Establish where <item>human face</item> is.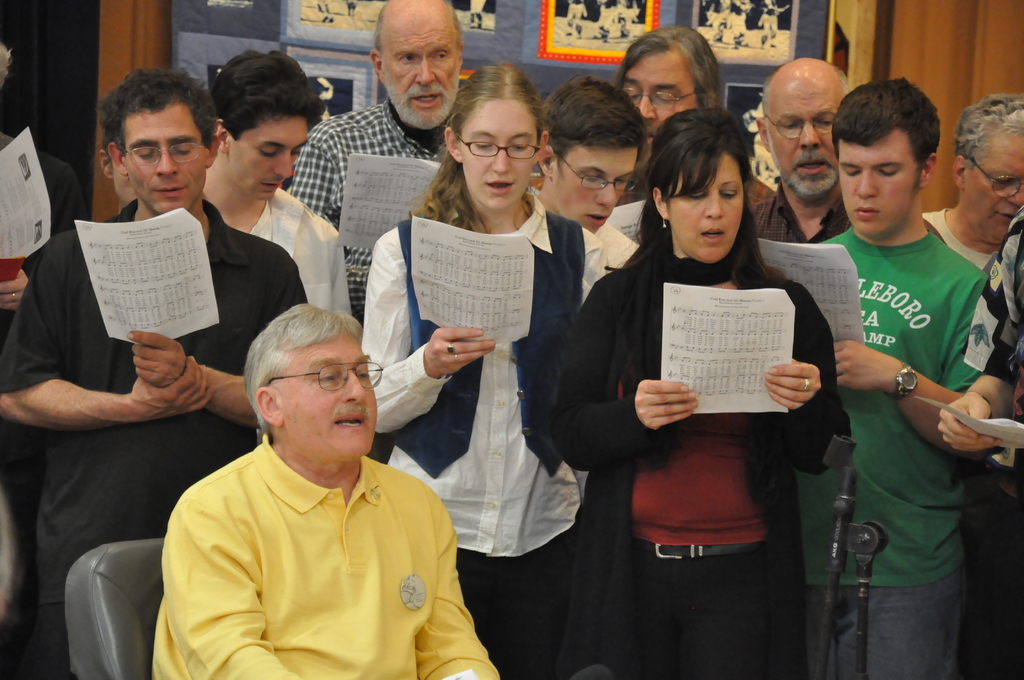
Established at (left=378, top=0, right=462, bottom=129).
